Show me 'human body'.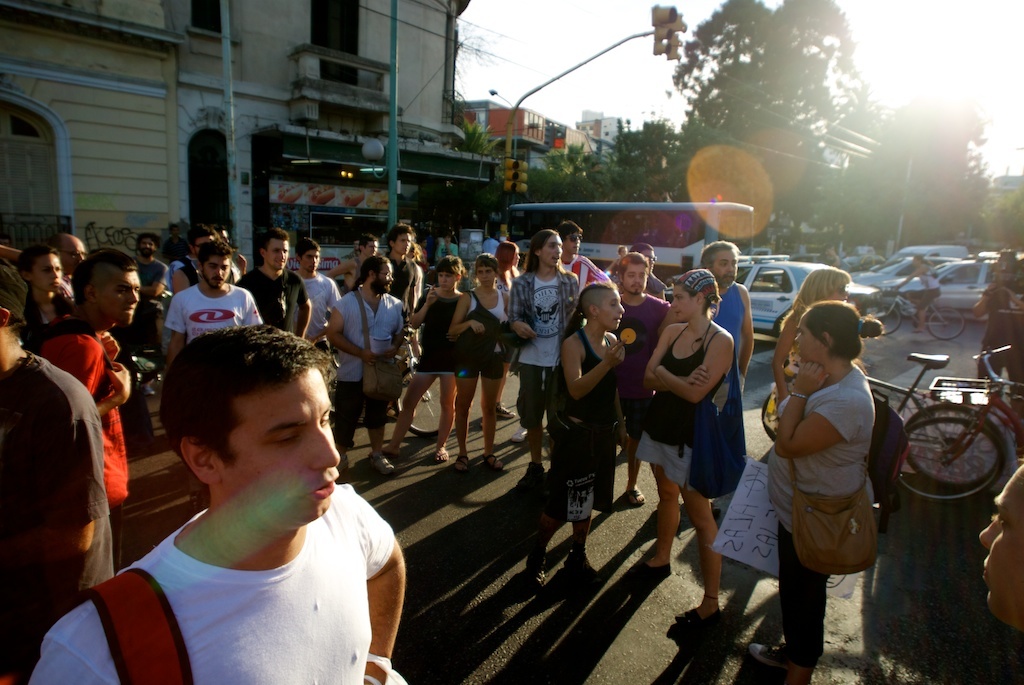
'human body' is here: 743:358:881:669.
